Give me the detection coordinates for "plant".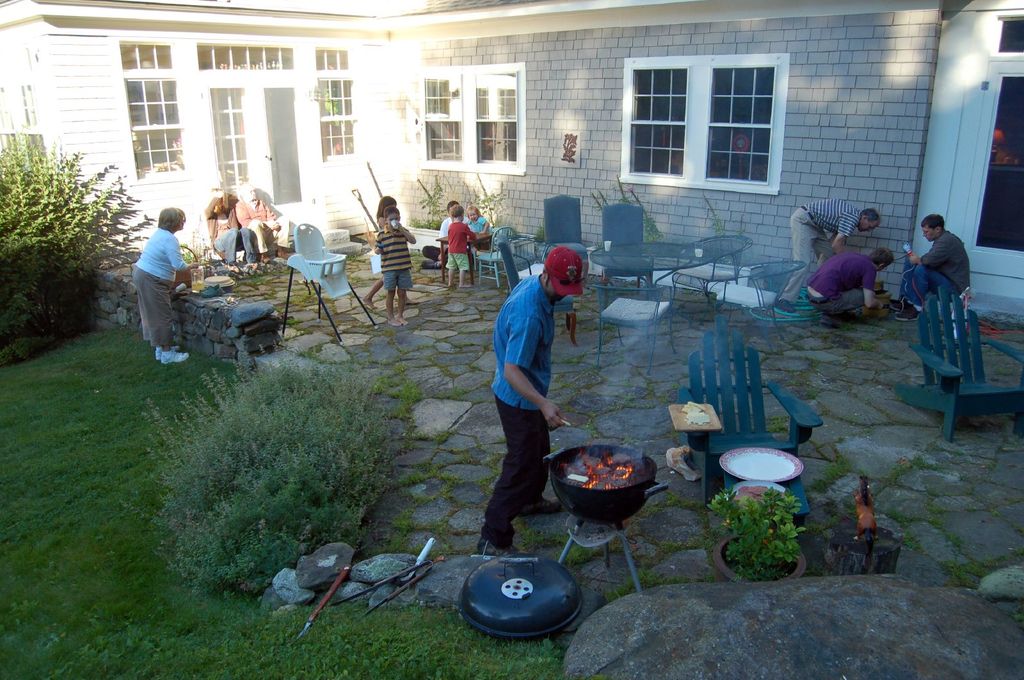
rect(641, 535, 696, 560).
